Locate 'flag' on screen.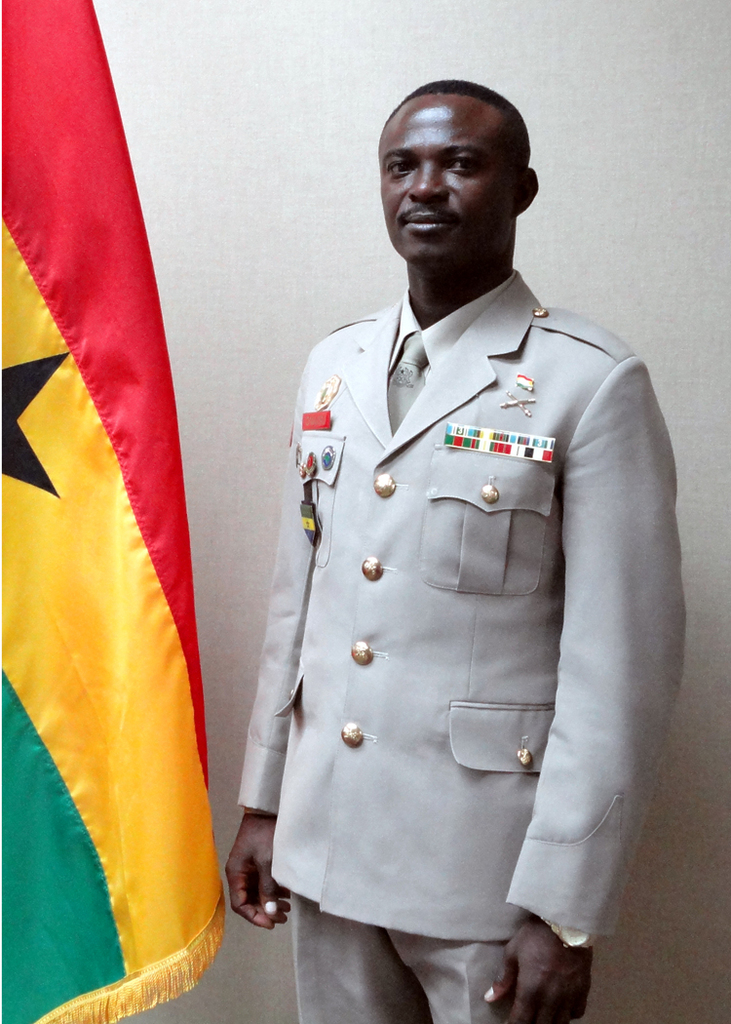
On screen at <region>13, 0, 217, 1023</region>.
